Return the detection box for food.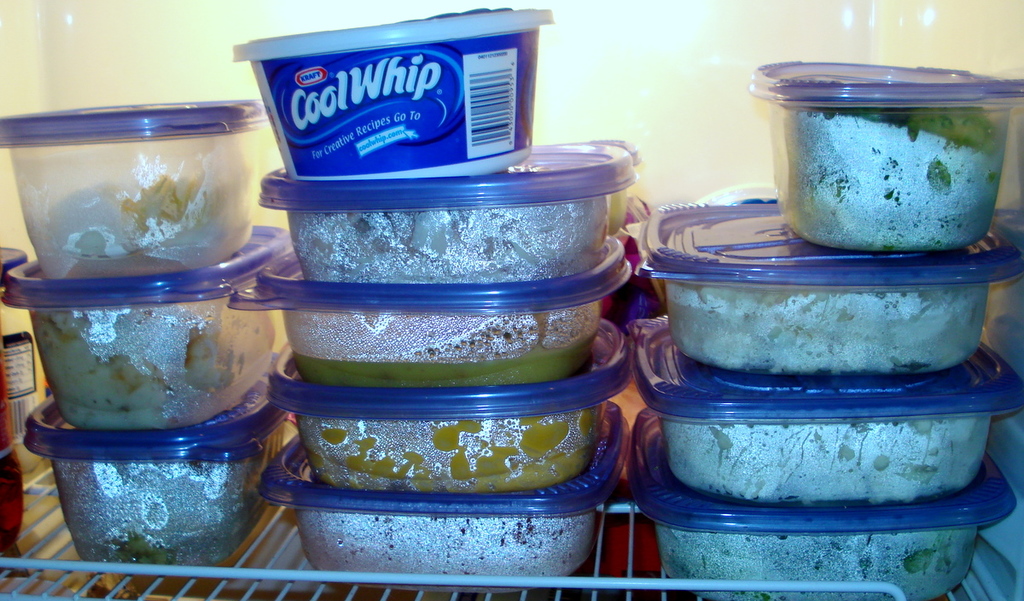
BBox(44, 149, 254, 276).
